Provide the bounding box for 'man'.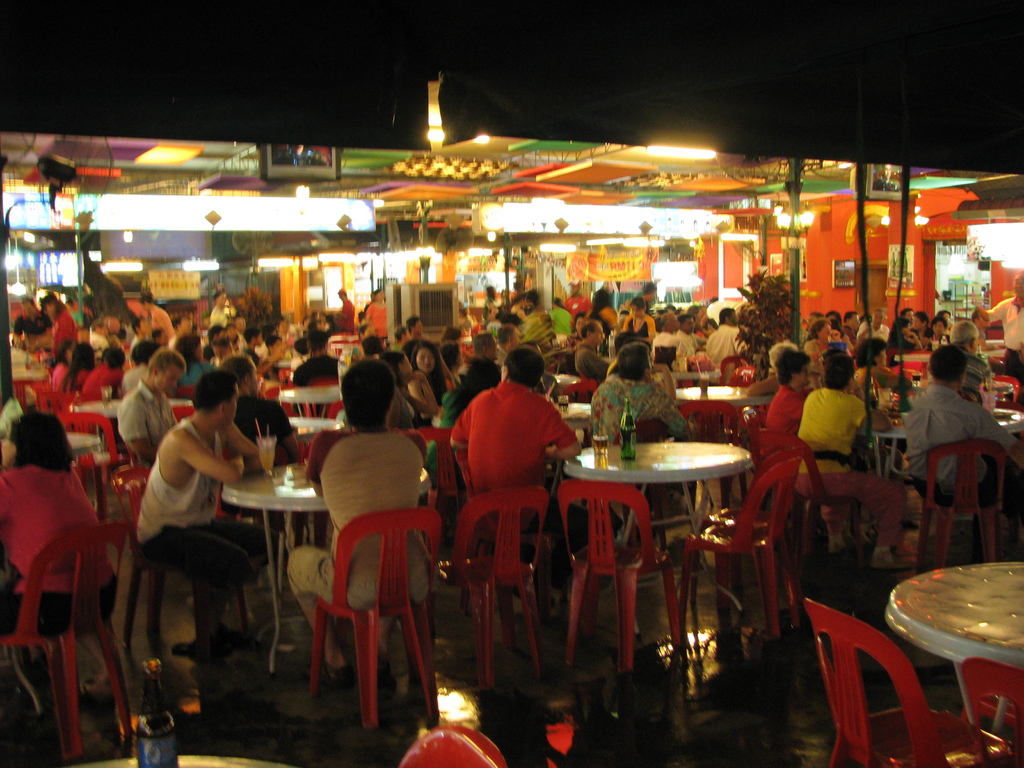
x1=112, y1=310, x2=129, y2=353.
